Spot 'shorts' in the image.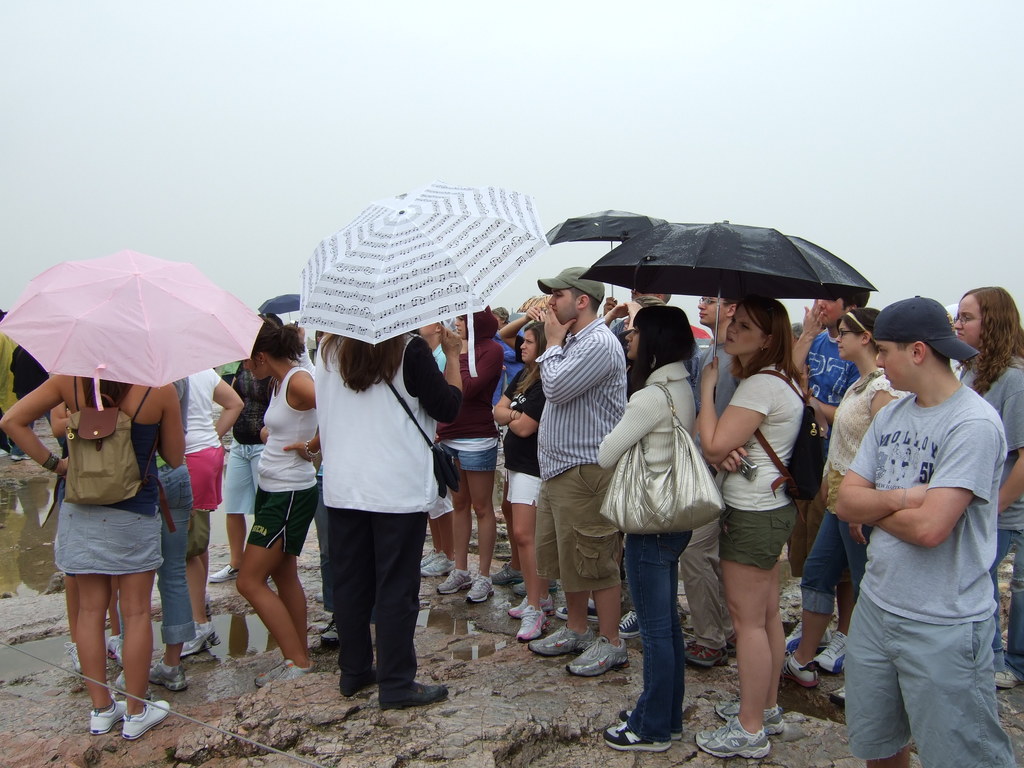
'shorts' found at 787,468,825,574.
